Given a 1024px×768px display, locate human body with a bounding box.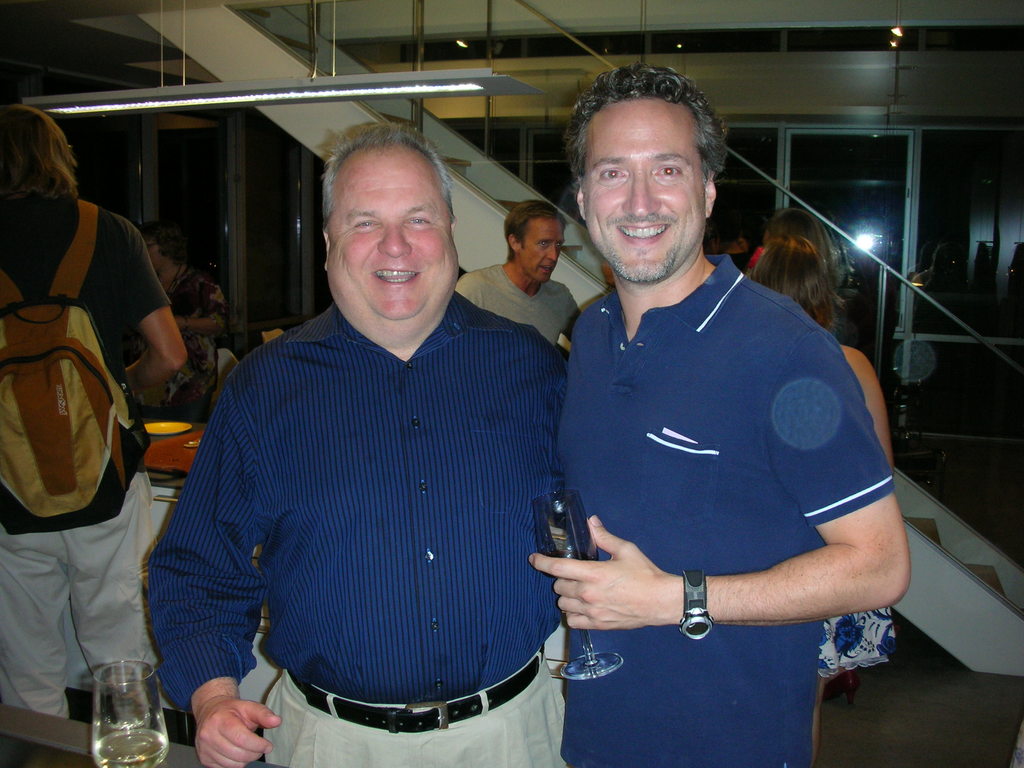
Located: <bbox>724, 246, 751, 273</bbox>.
